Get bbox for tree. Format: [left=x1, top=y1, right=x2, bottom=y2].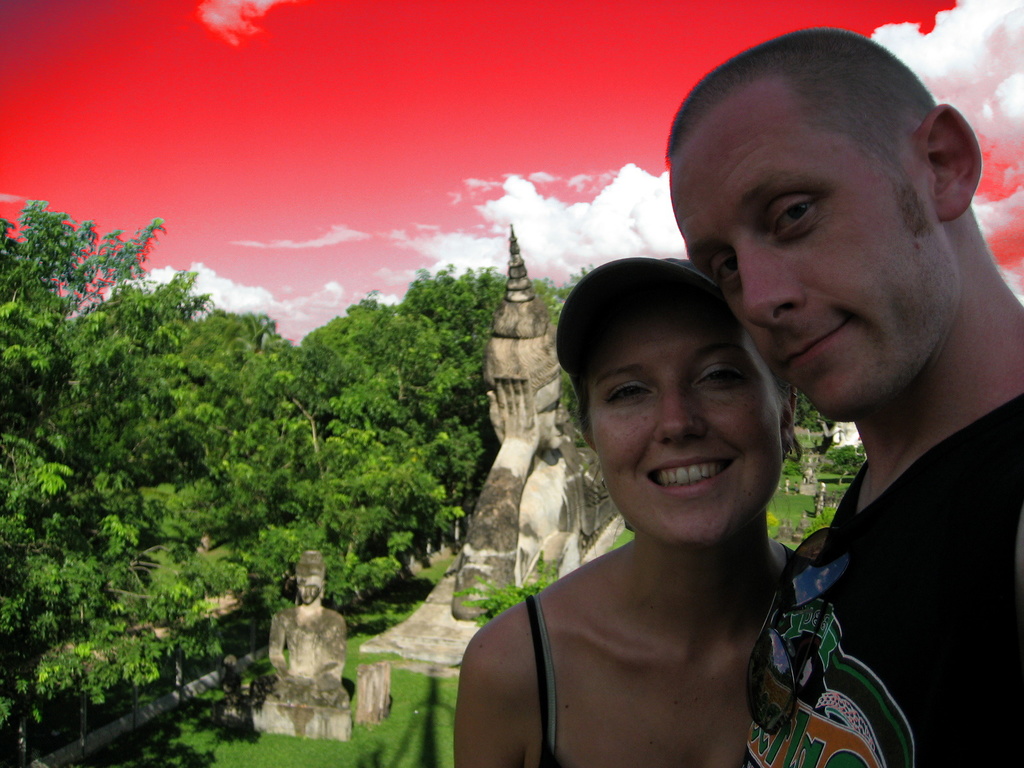
[left=821, top=443, right=870, bottom=485].
